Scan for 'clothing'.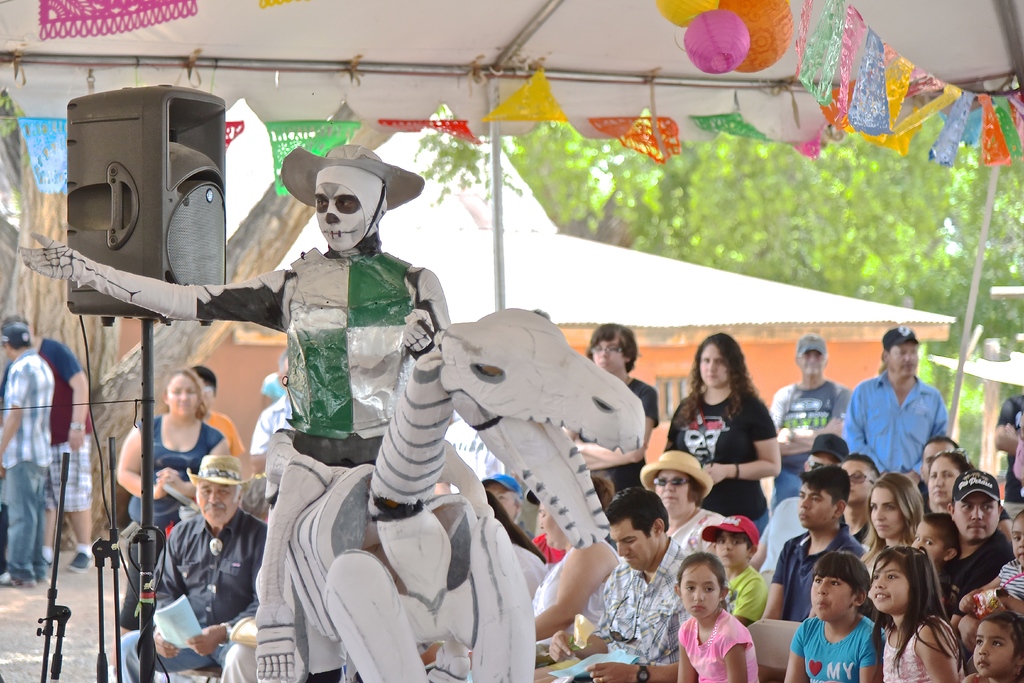
Scan result: [left=952, top=527, right=1009, bottom=608].
